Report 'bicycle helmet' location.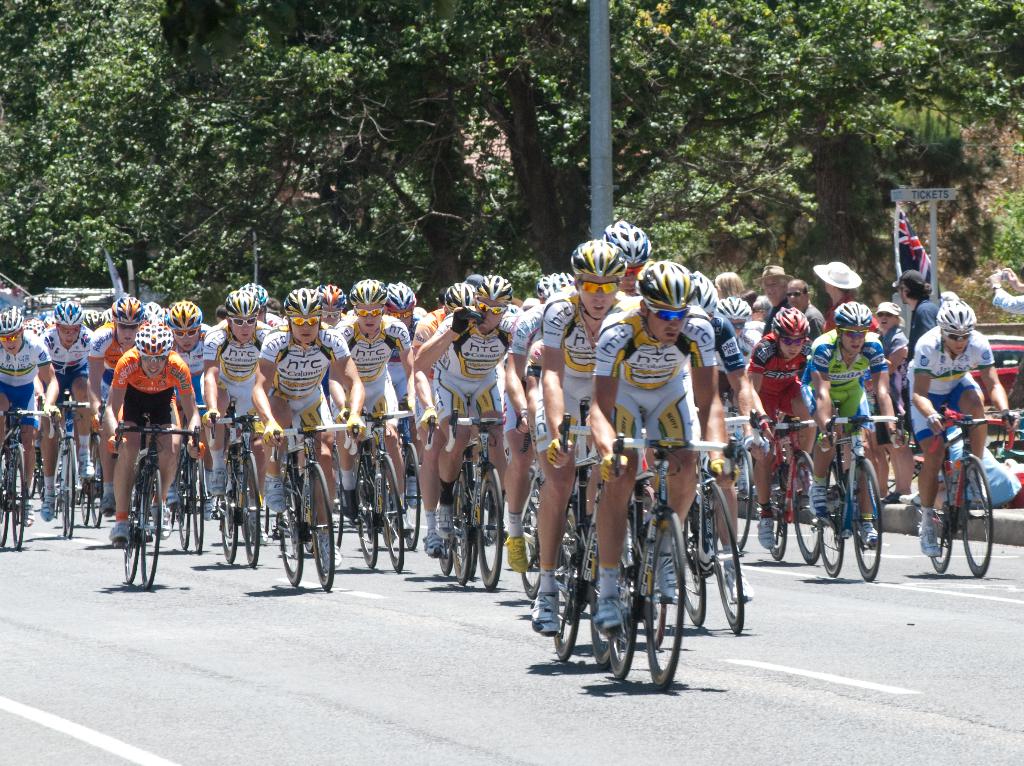
Report: 134:321:173:356.
